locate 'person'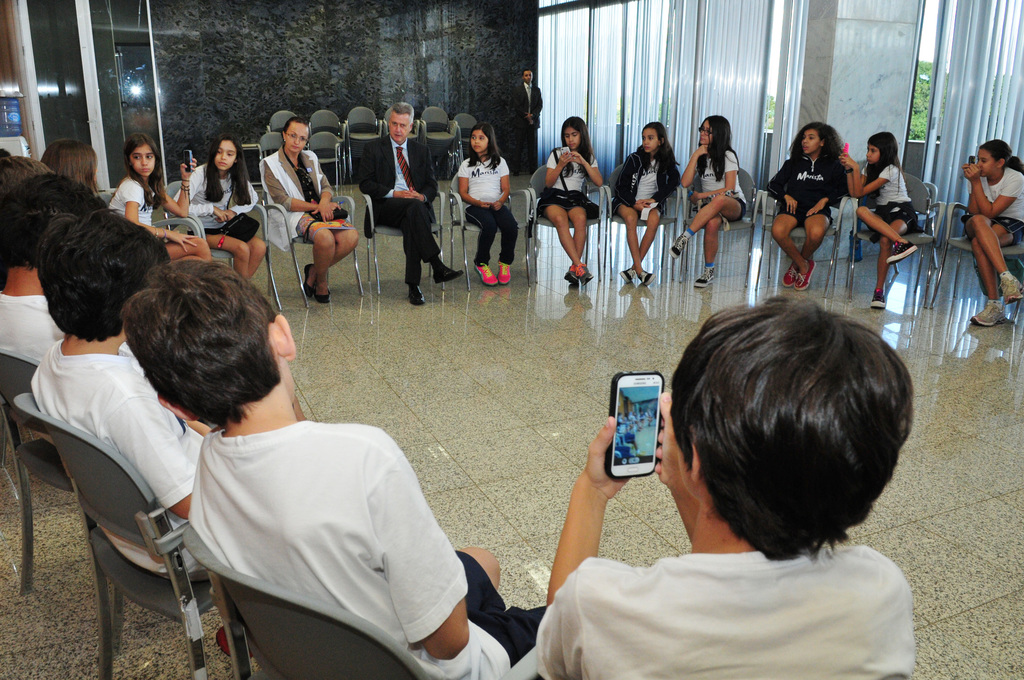
BBox(769, 138, 840, 280)
